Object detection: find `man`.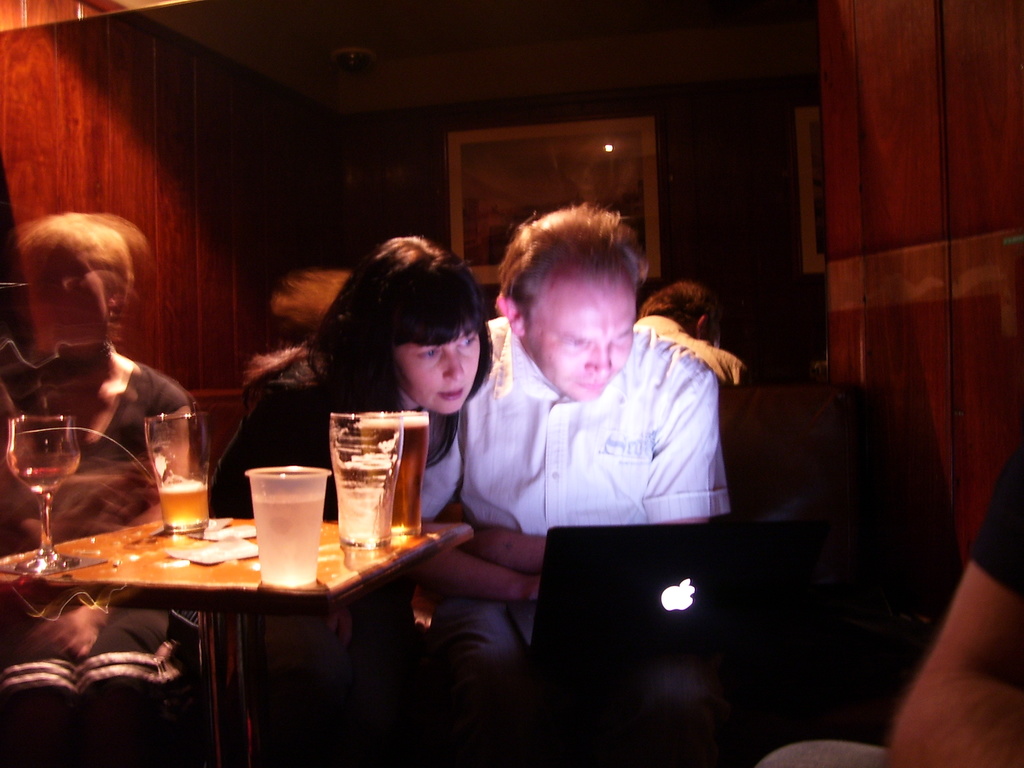
633:289:749:384.
